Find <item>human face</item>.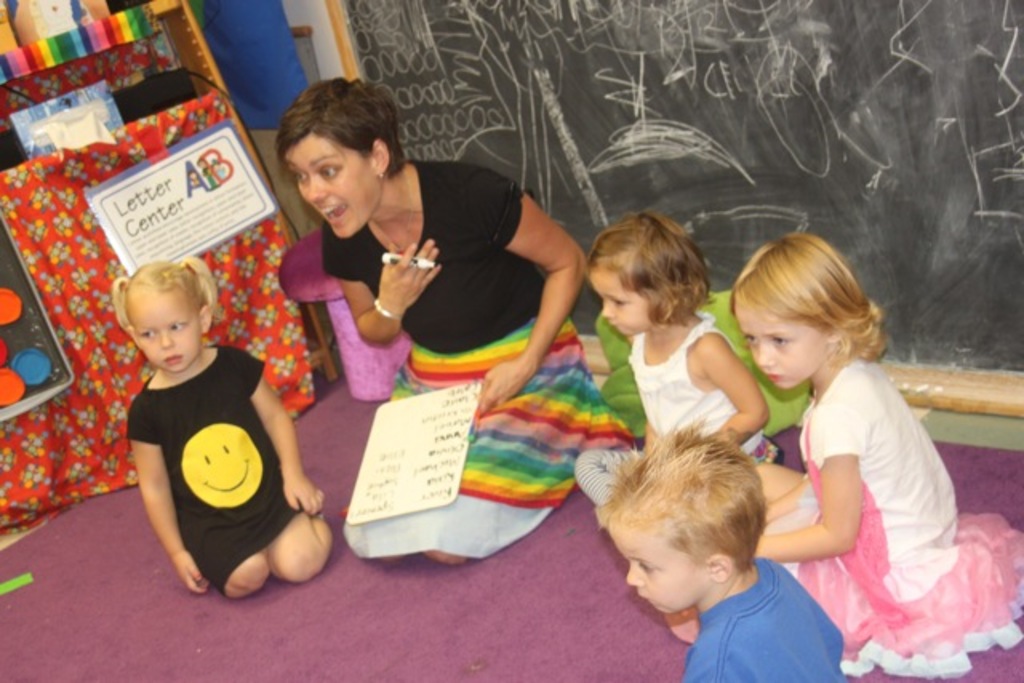
box(296, 130, 379, 234).
